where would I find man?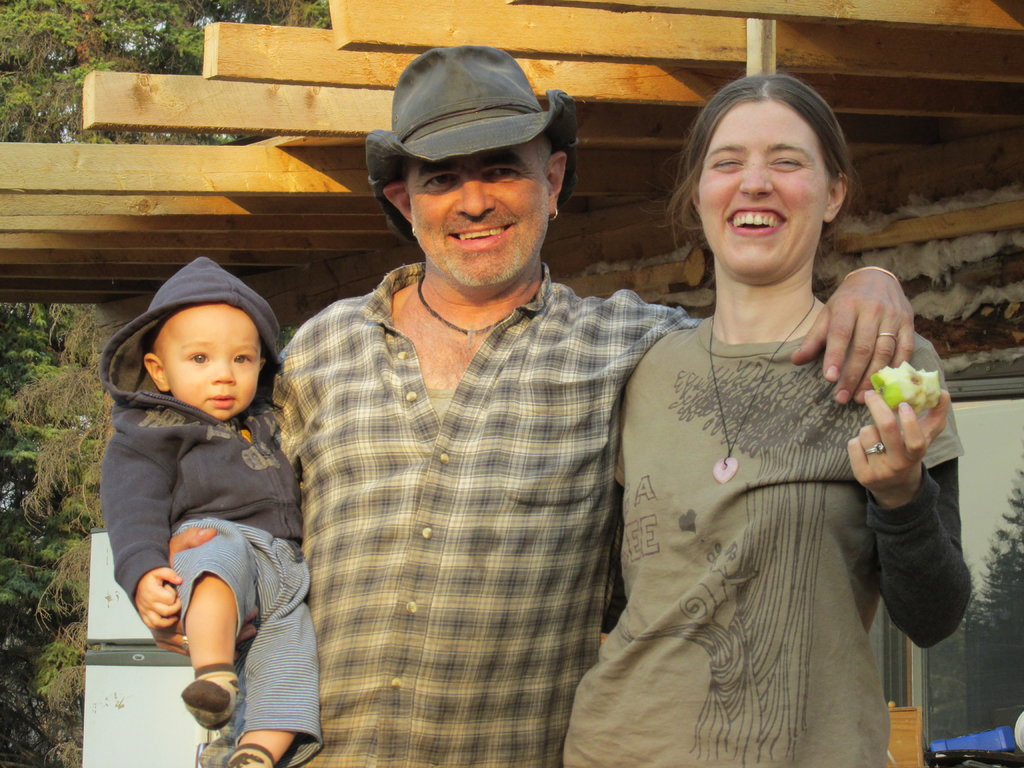
At 146 40 913 767.
